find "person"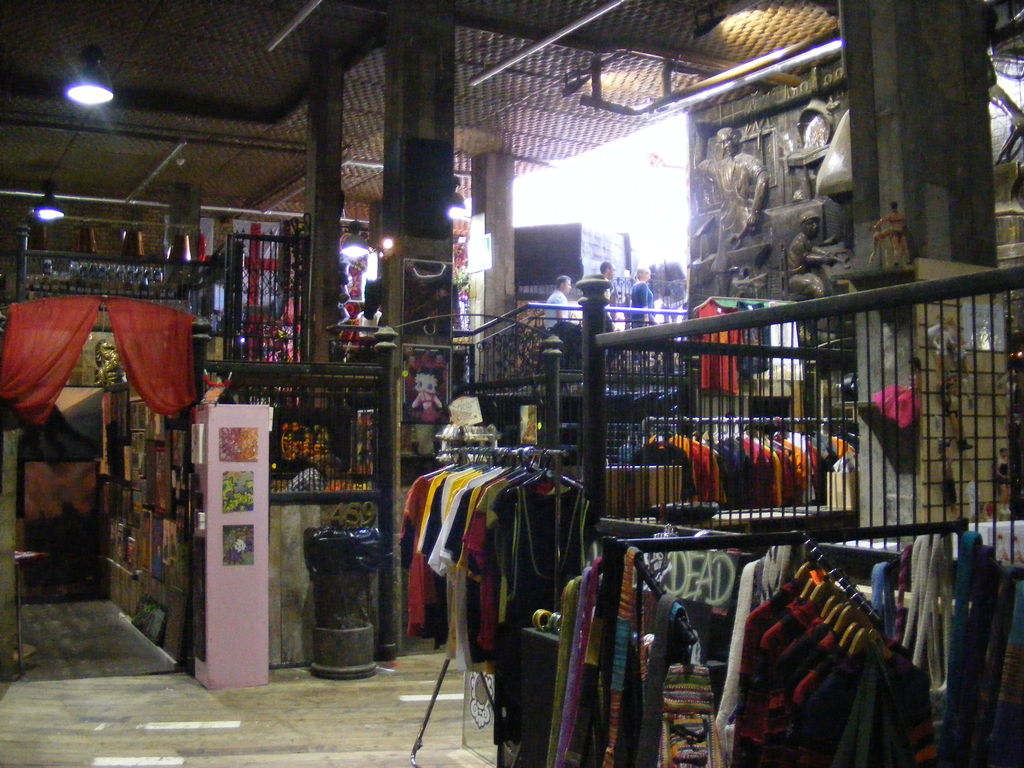
left=694, top=119, right=768, bottom=296
